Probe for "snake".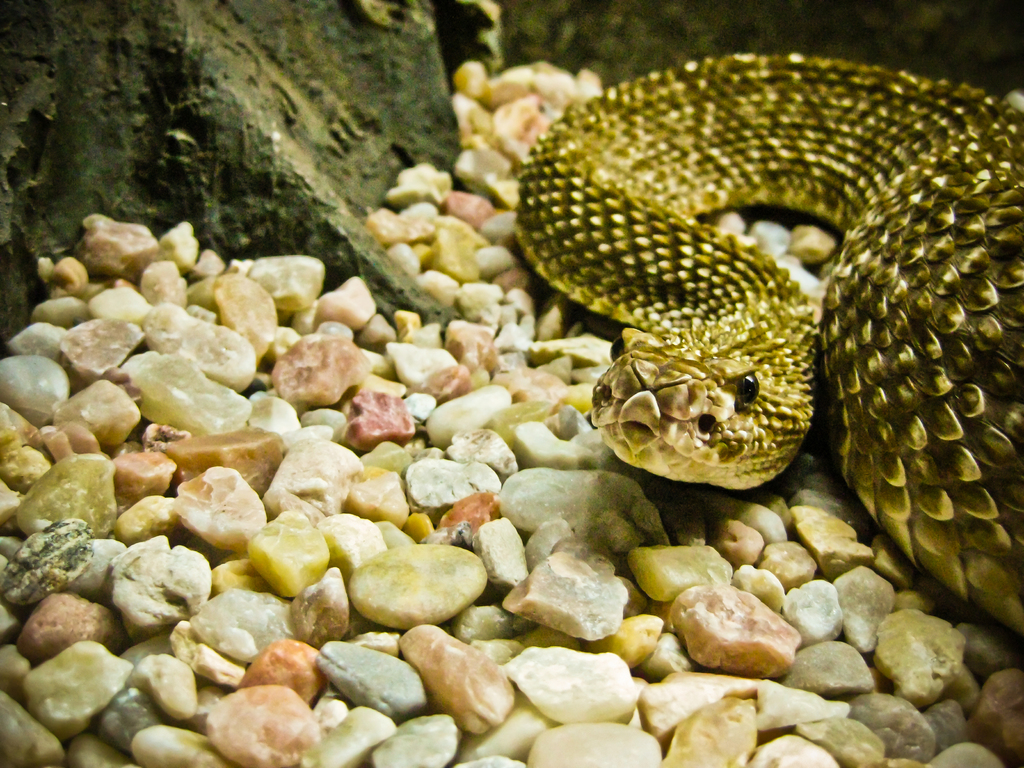
Probe result: 493,51,1023,639.
